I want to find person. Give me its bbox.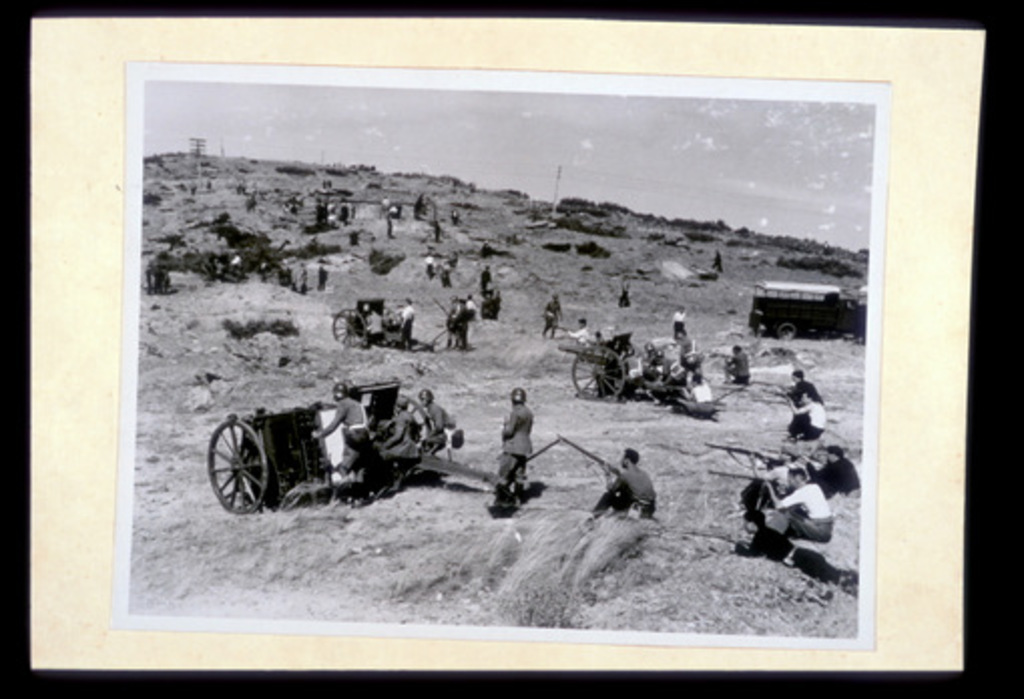
307 382 371 492.
